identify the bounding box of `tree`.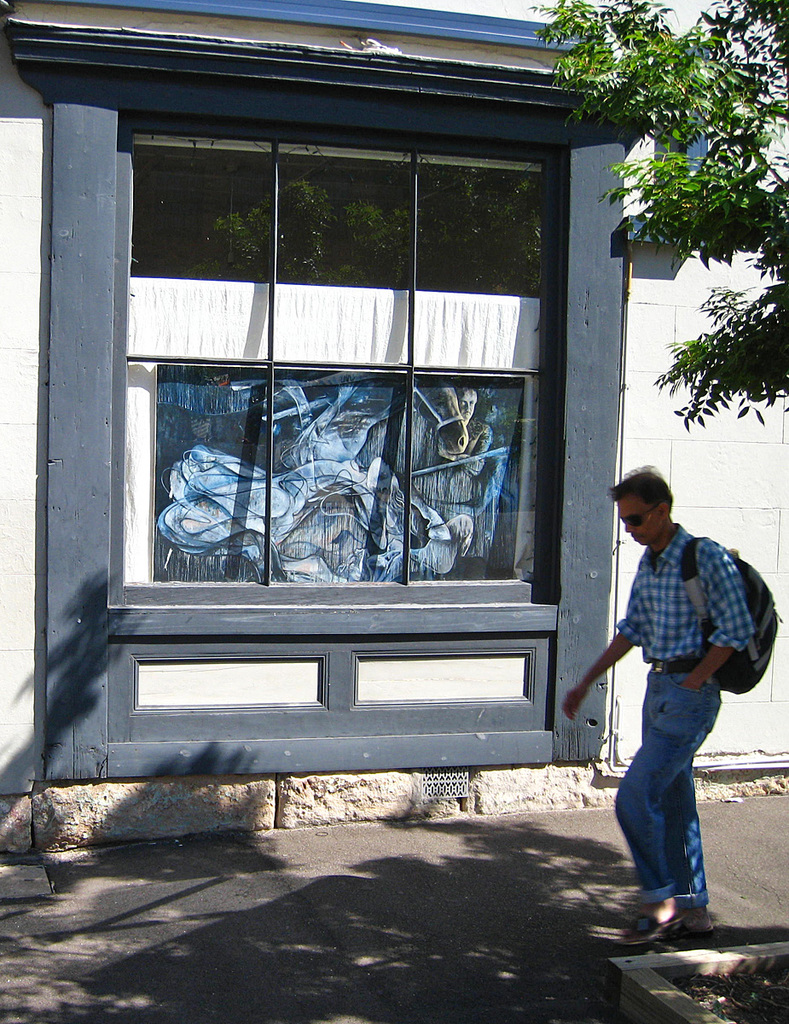
bbox(571, 0, 782, 544).
